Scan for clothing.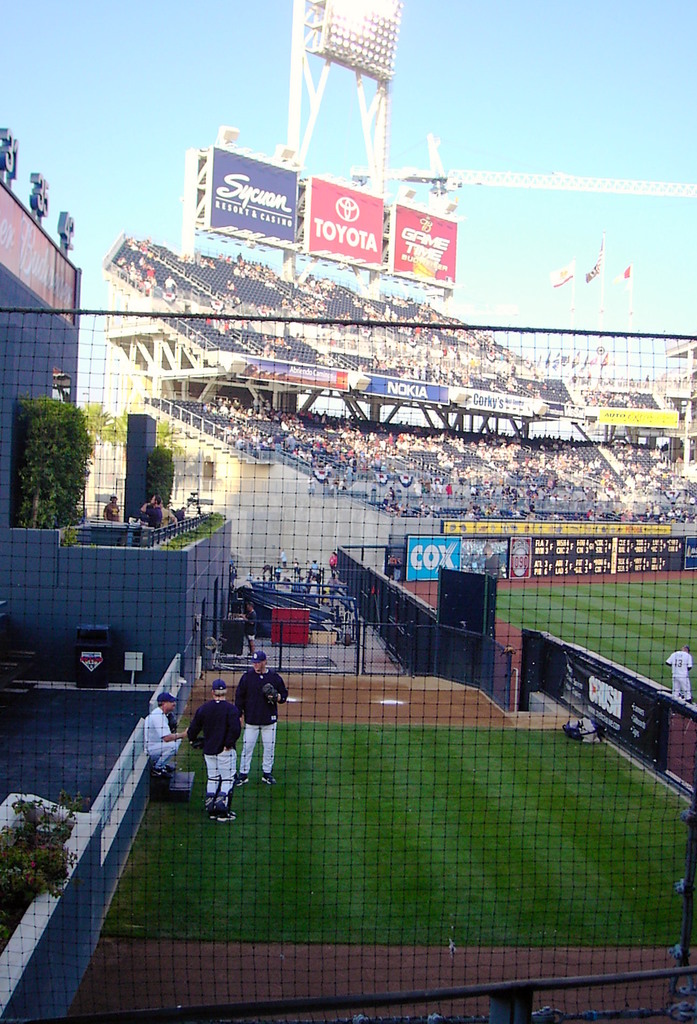
Scan result: locate(663, 648, 695, 703).
